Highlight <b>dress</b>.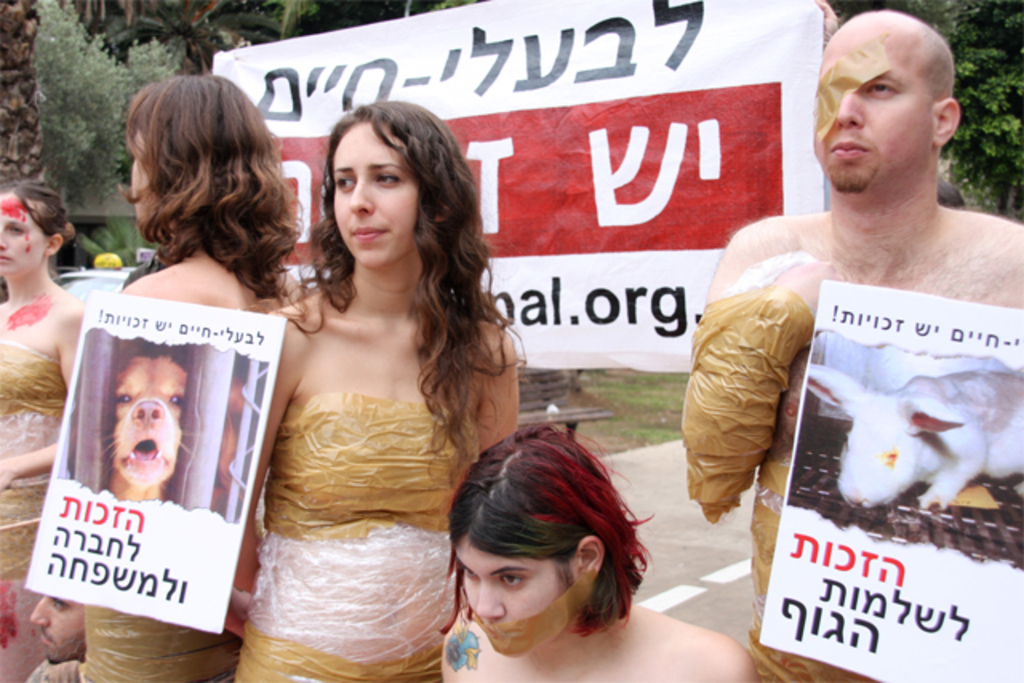
Highlighted region: box(230, 414, 496, 681).
